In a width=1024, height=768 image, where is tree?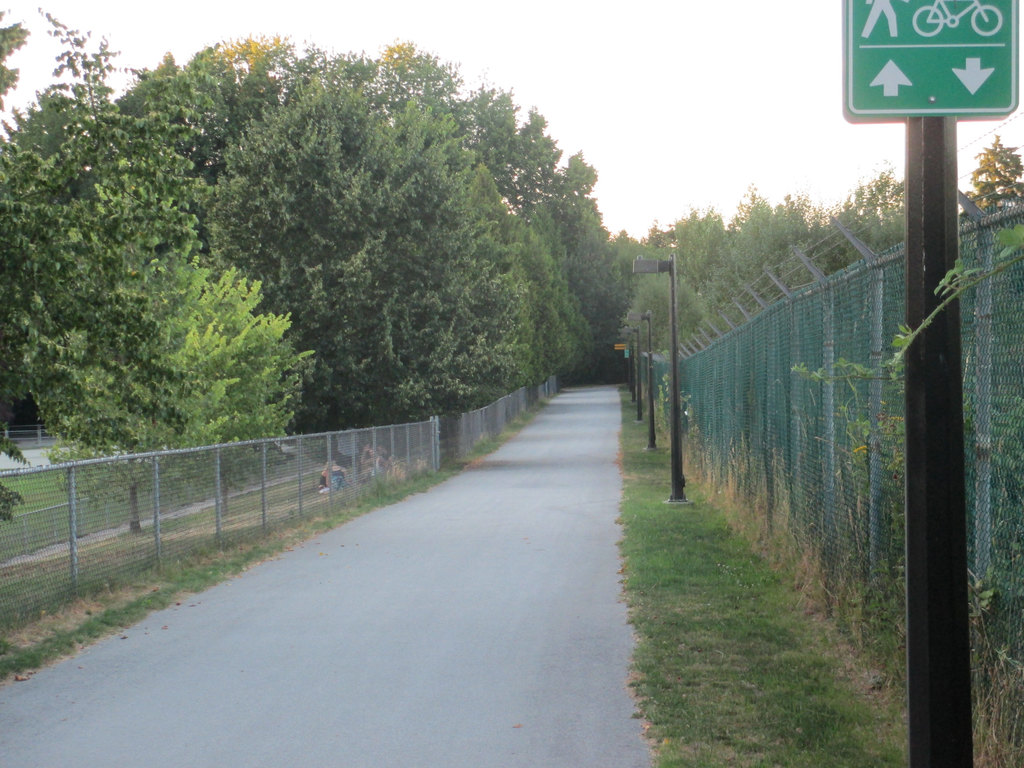
(609,261,703,365).
